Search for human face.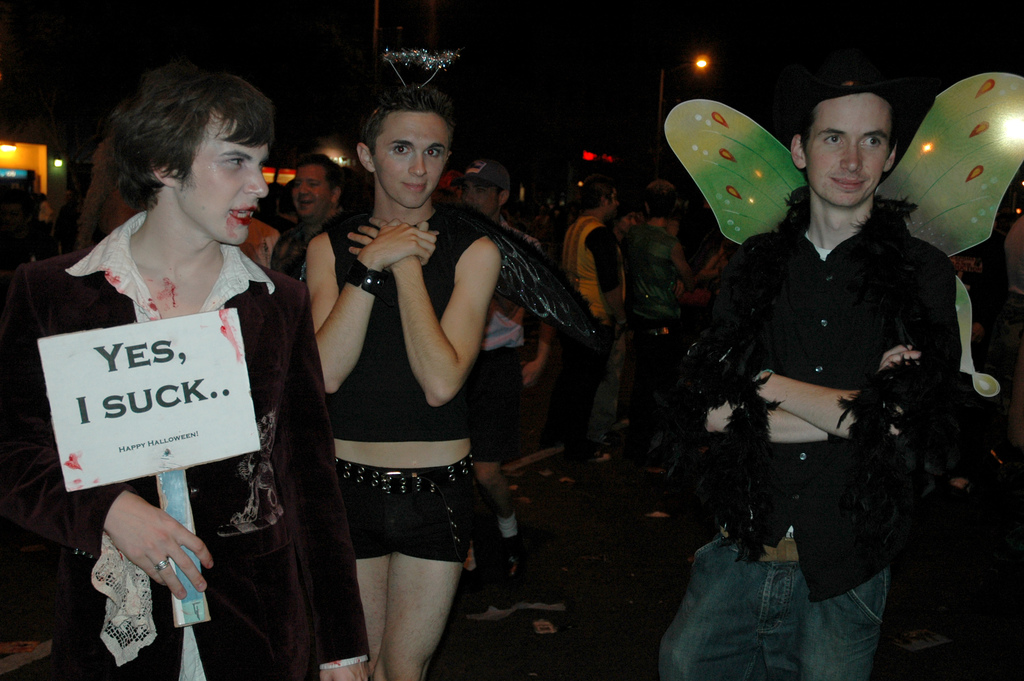
Found at pyautogui.locateOnScreen(289, 159, 332, 217).
